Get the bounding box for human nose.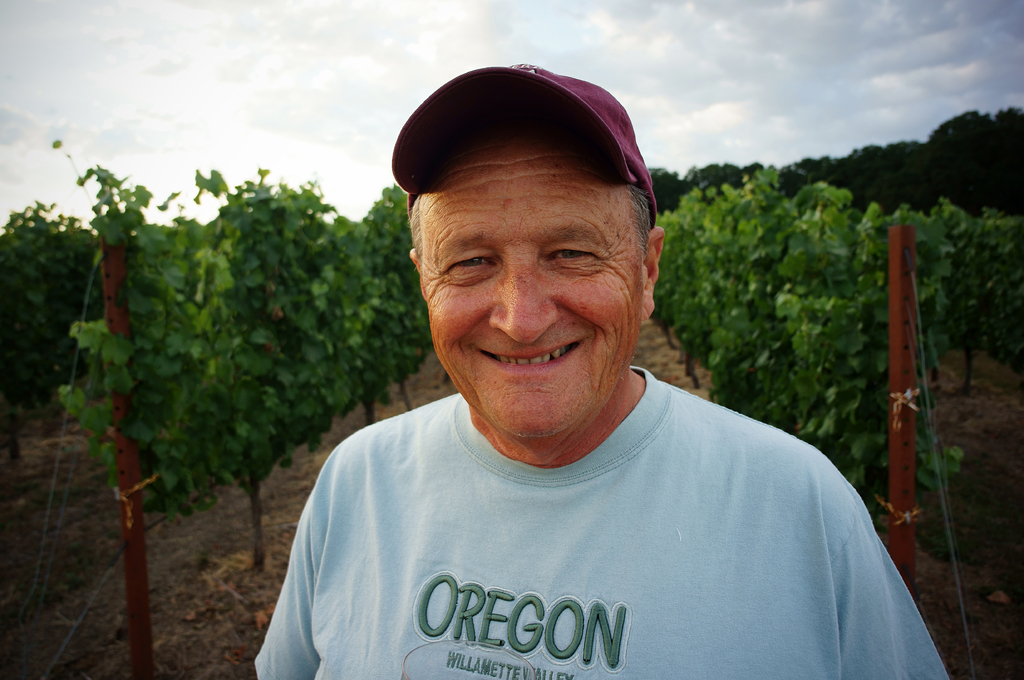
<region>488, 244, 559, 345</region>.
